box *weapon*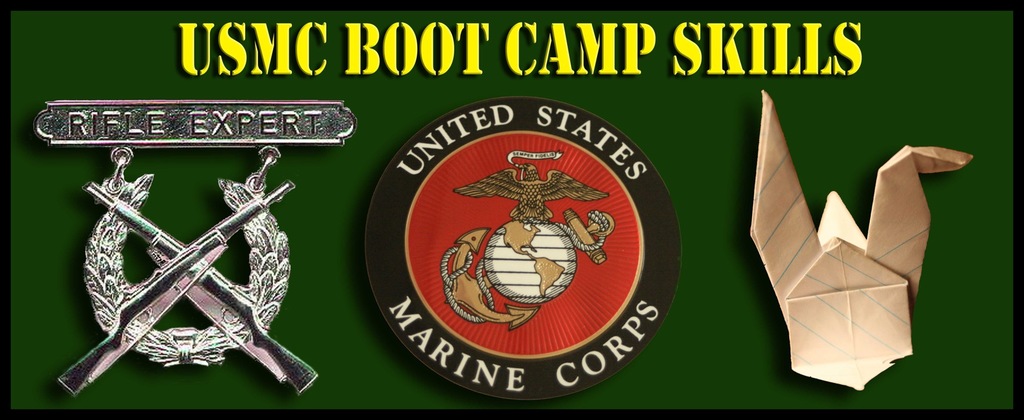
<region>86, 176, 322, 394</region>
